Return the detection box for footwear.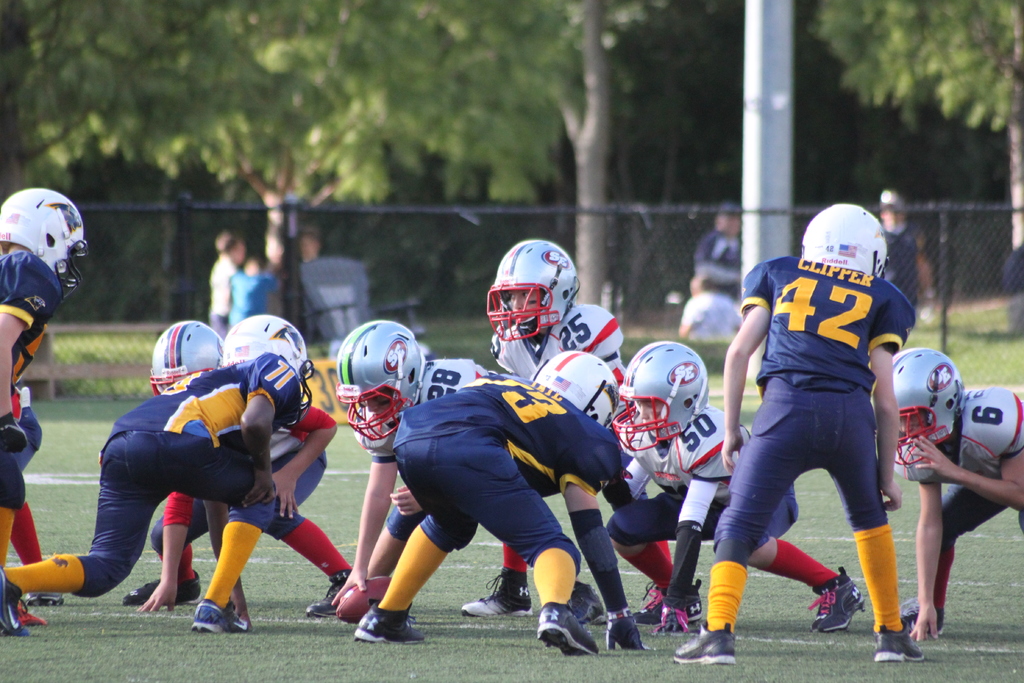
box(20, 583, 74, 609).
